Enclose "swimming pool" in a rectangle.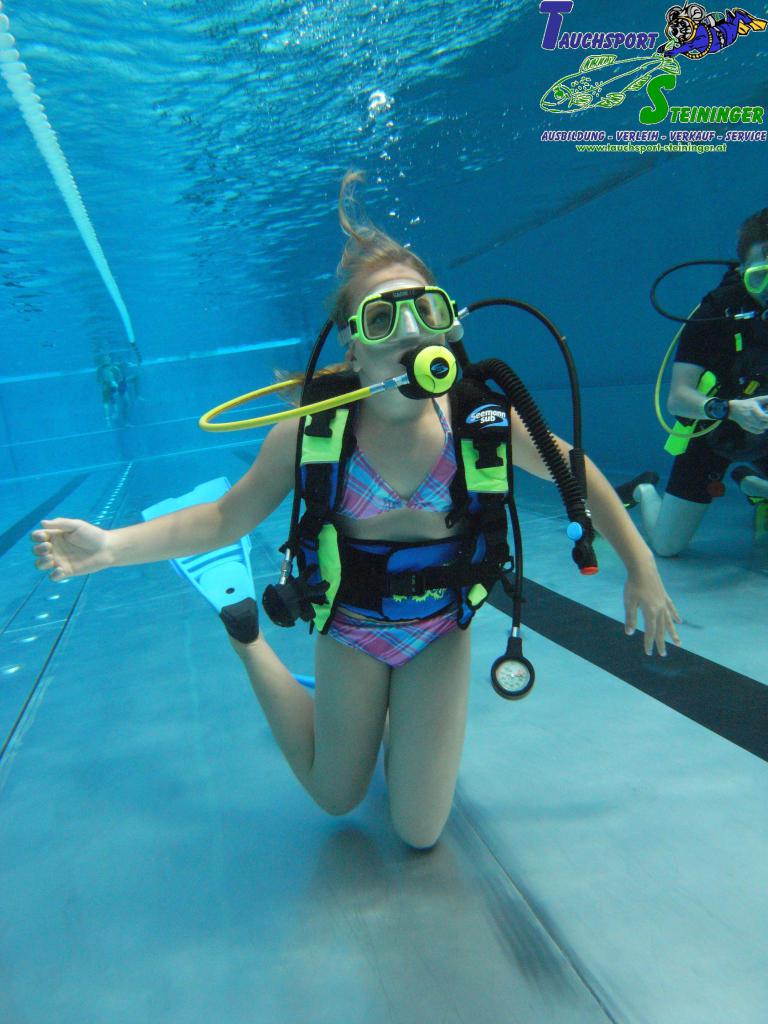
bbox(0, 115, 716, 961).
